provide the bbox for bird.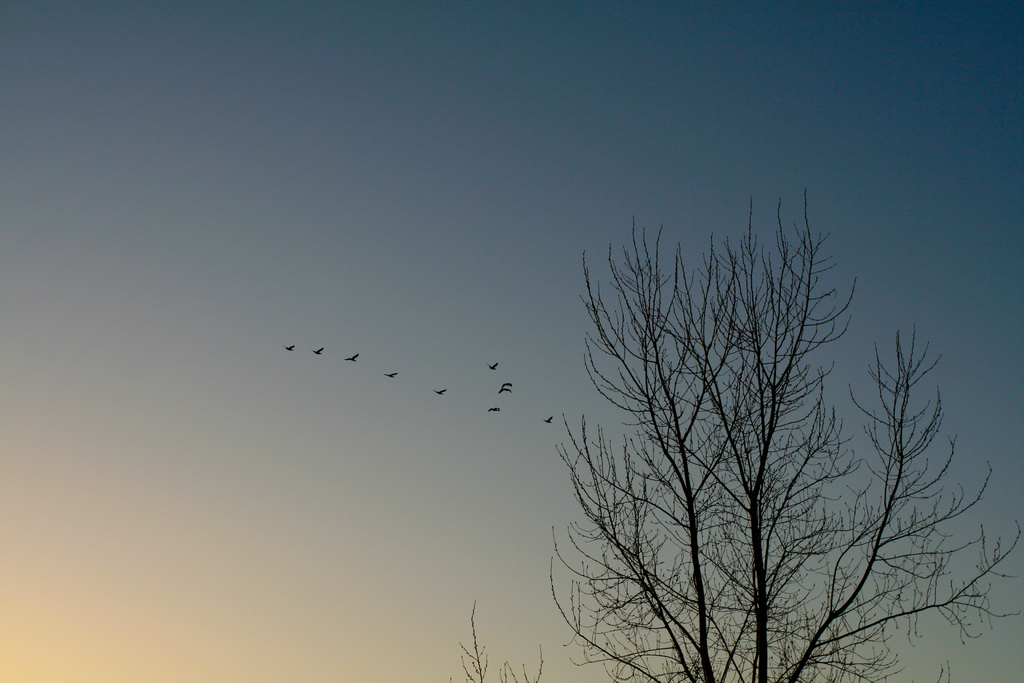
x1=495 y1=387 x2=514 y2=394.
